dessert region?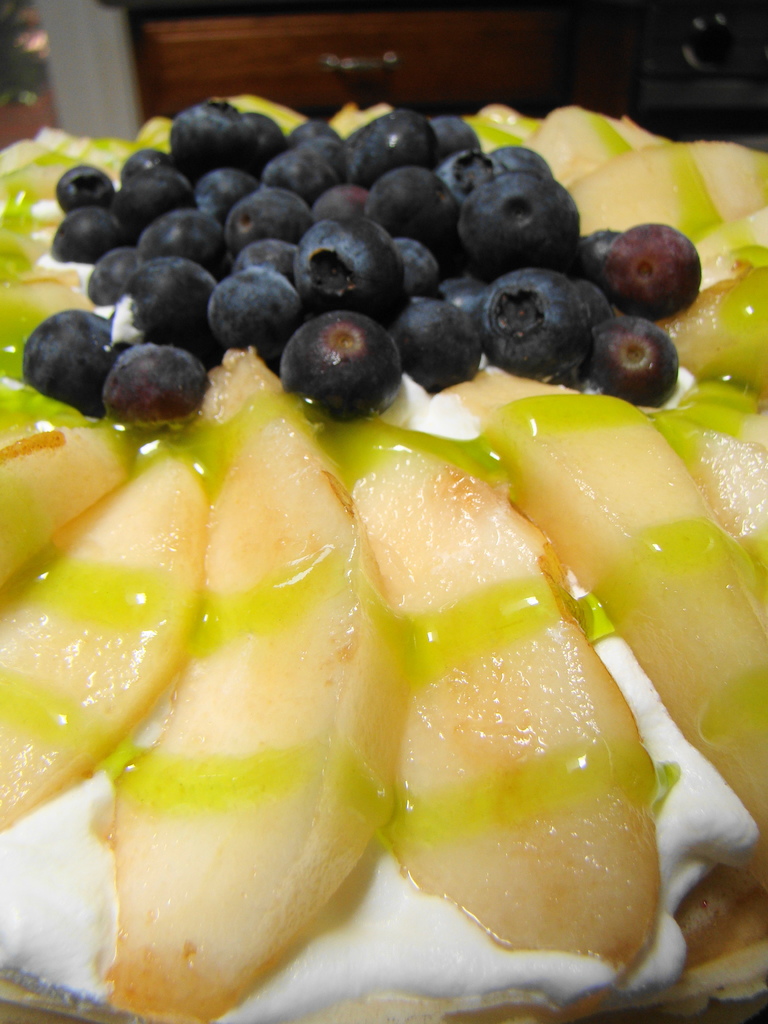
x1=218 y1=185 x2=317 y2=246
